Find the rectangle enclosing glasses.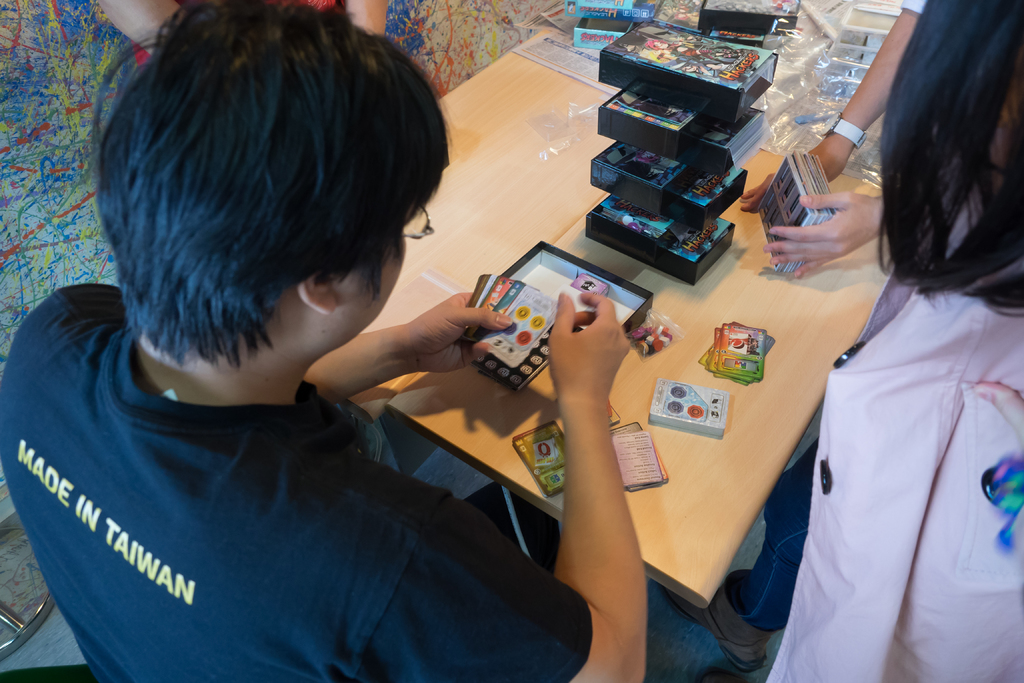
BBox(399, 202, 432, 240).
